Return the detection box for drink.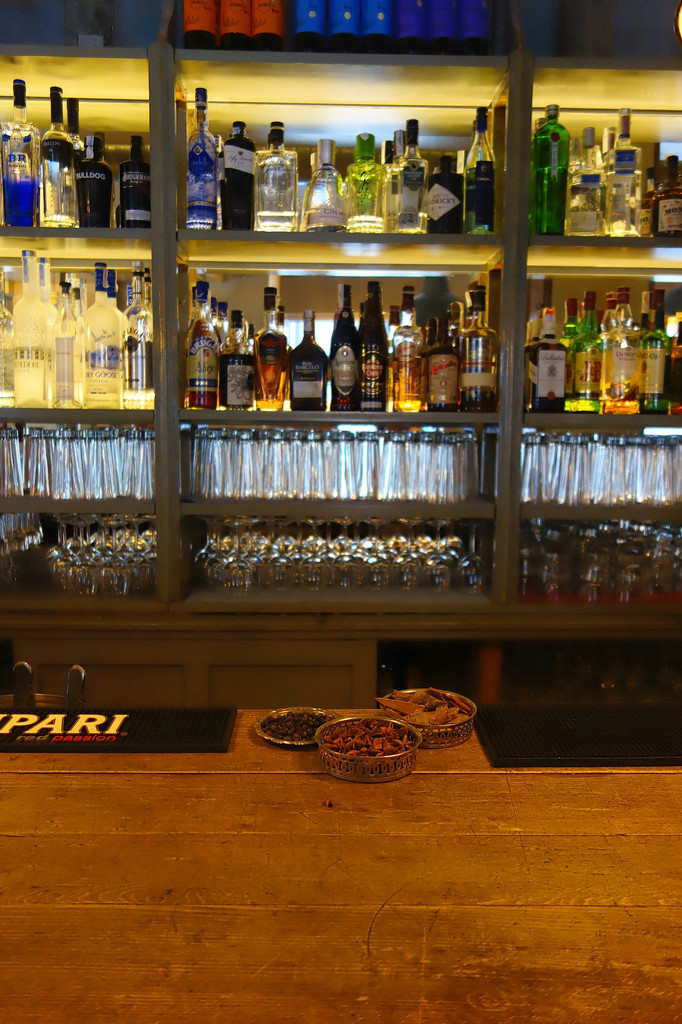
<box>10,252,49,407</box>.
